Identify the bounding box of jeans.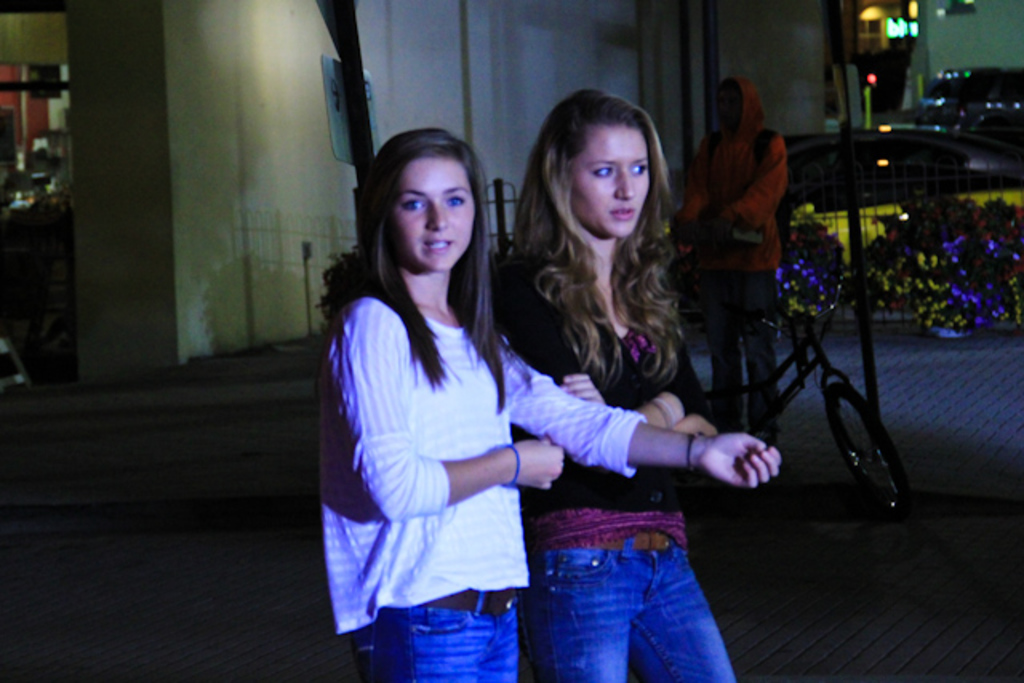
bbox=[541, 536, 742, 681].
